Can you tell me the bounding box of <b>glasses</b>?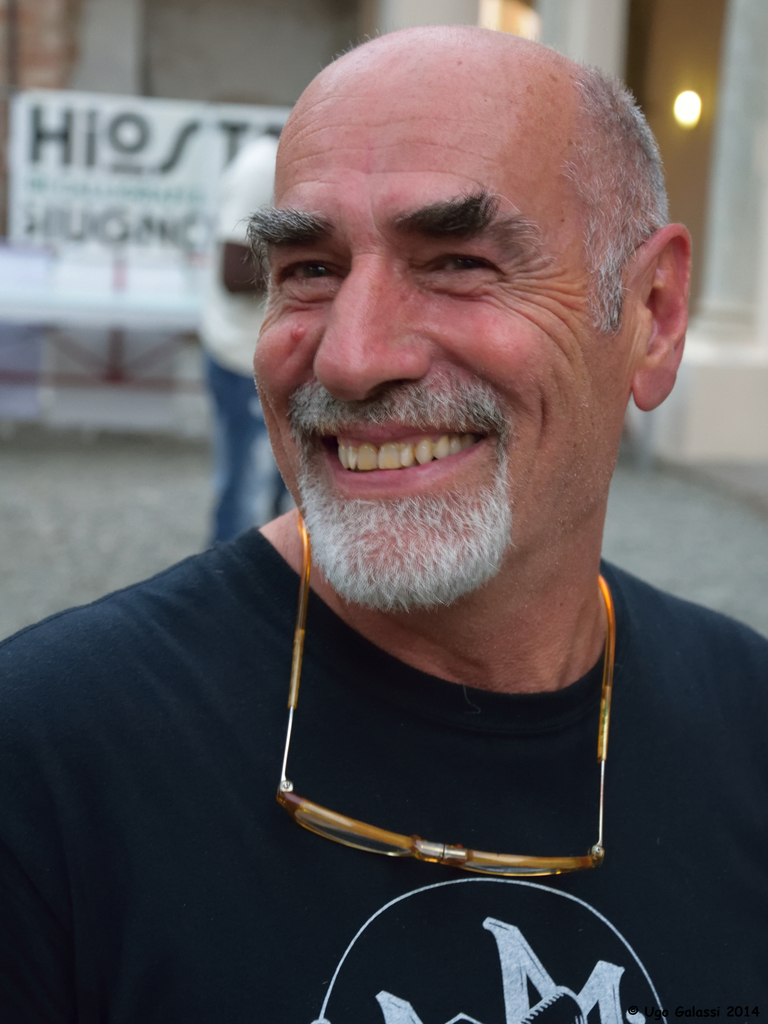
left=273, top=513, right=616, bottom=880.
